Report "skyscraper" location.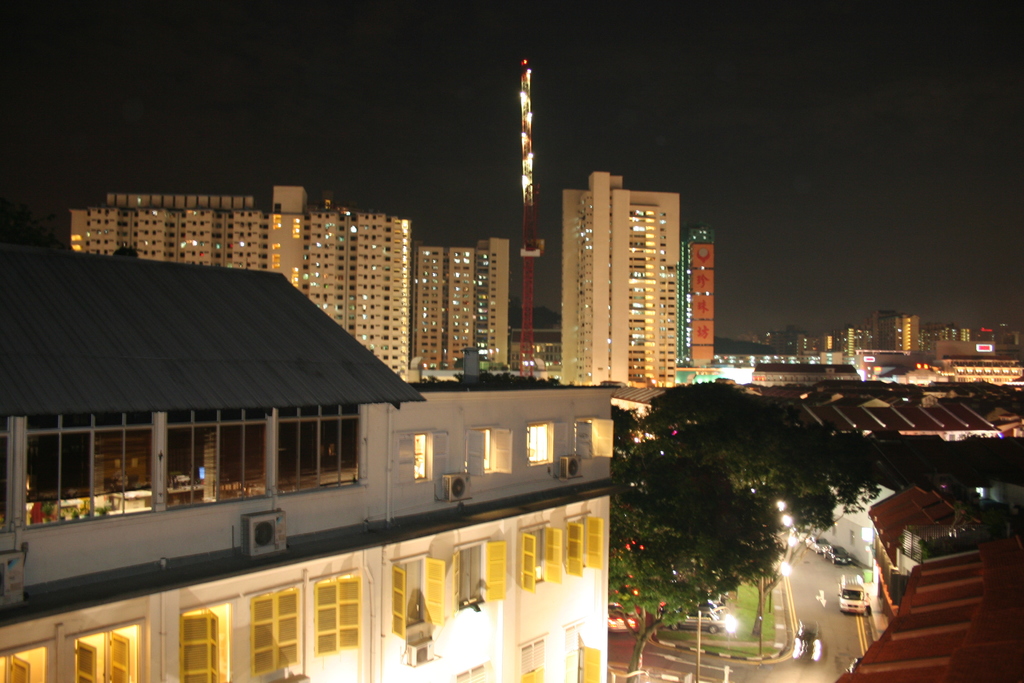
Report: bbox=[519, 55, 545, 377].
